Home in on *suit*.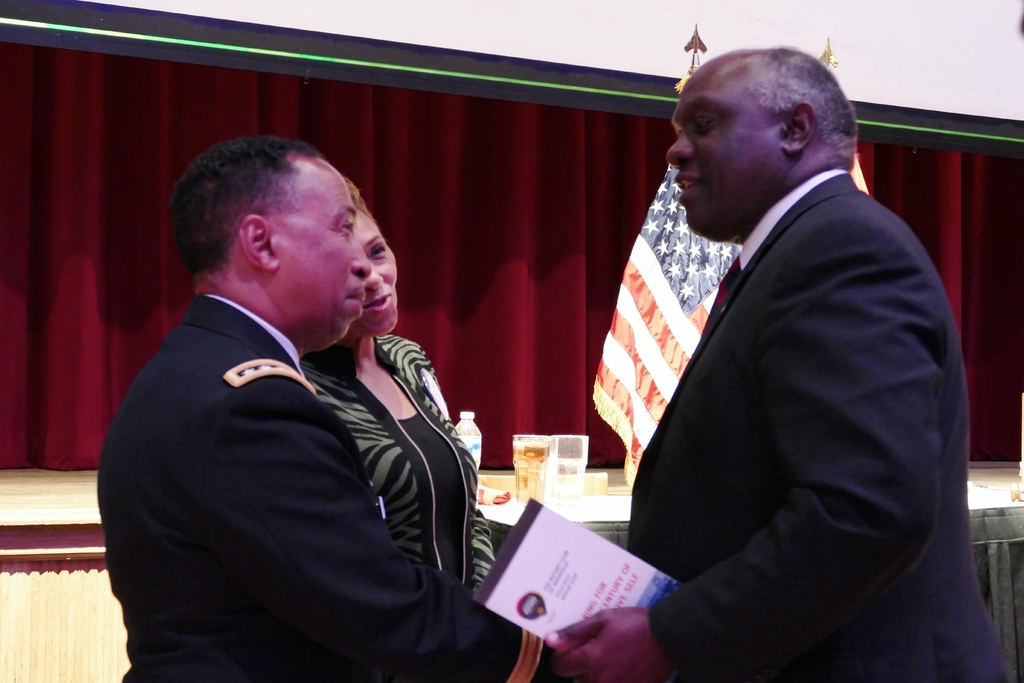
Homed in at [left=95, top=294, right=561, bottom=682].
